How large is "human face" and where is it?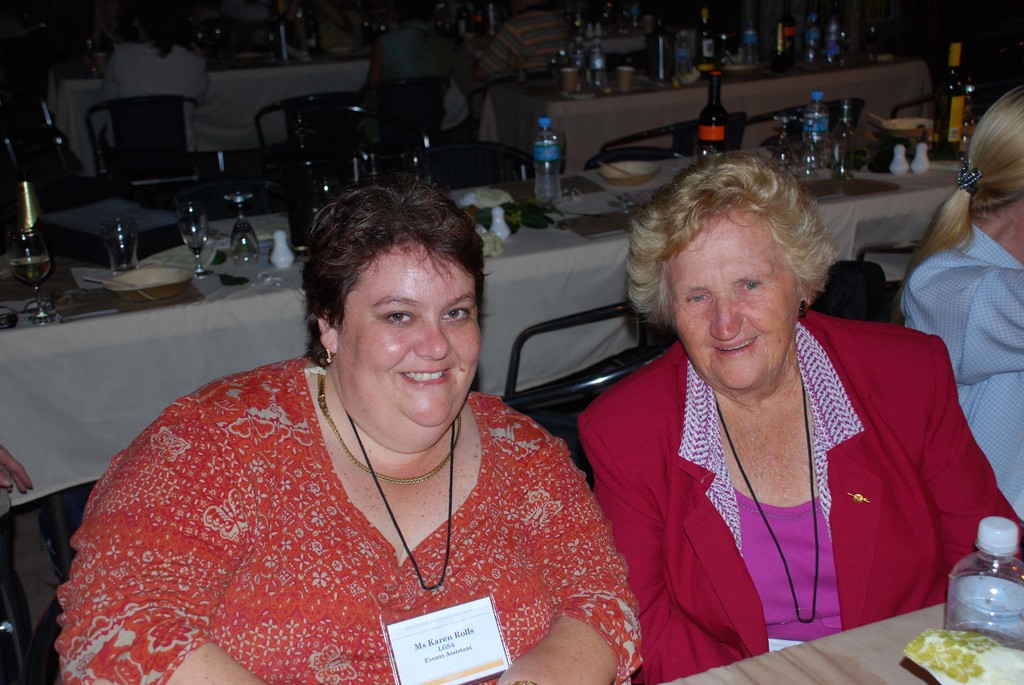
Bounding box: box=[335, 242, 477, 426].
